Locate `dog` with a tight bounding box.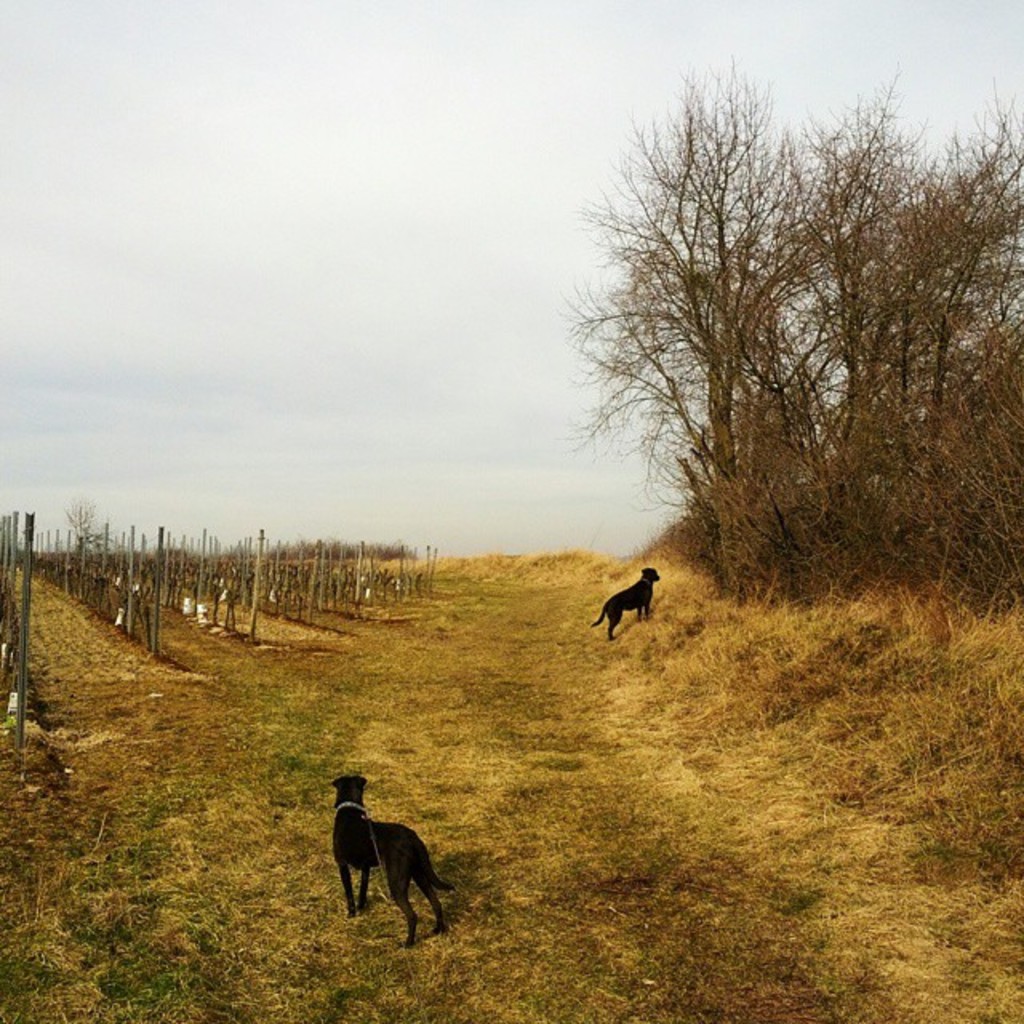
(326,776,453,949).
